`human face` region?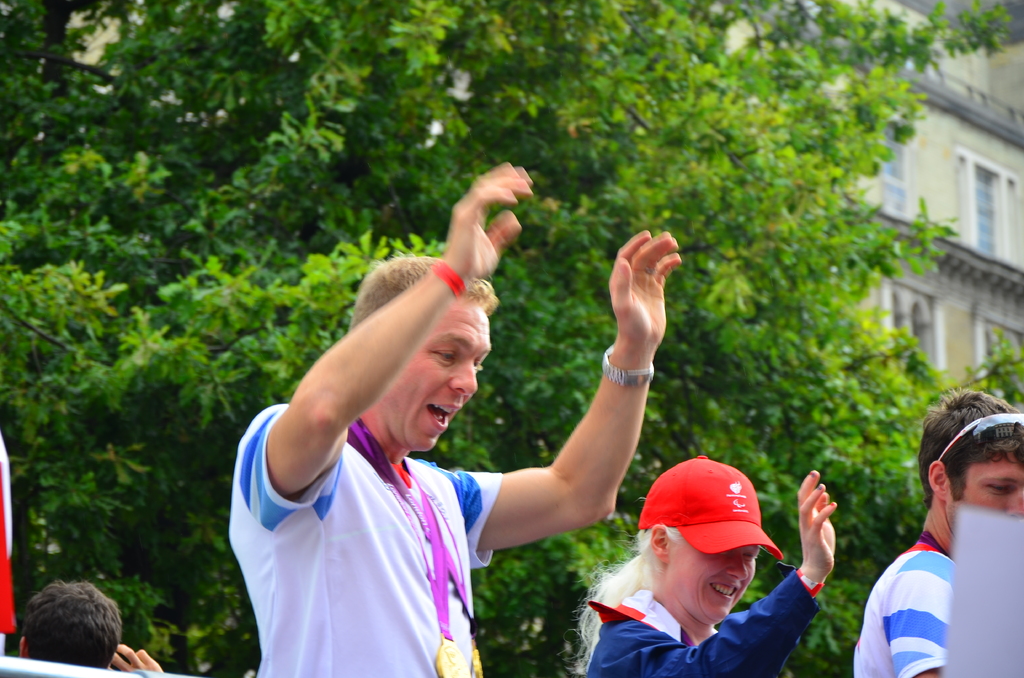
(x1=657, y1=538, x2=770, y2=620)
